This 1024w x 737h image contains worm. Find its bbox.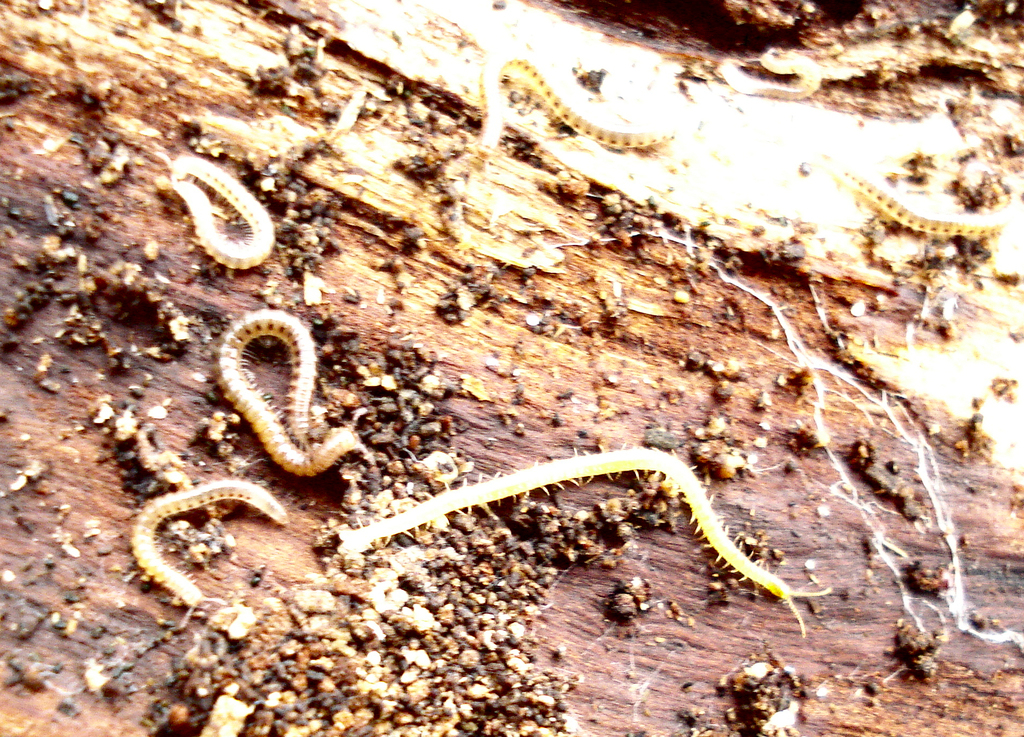
[717,41,826,99].
